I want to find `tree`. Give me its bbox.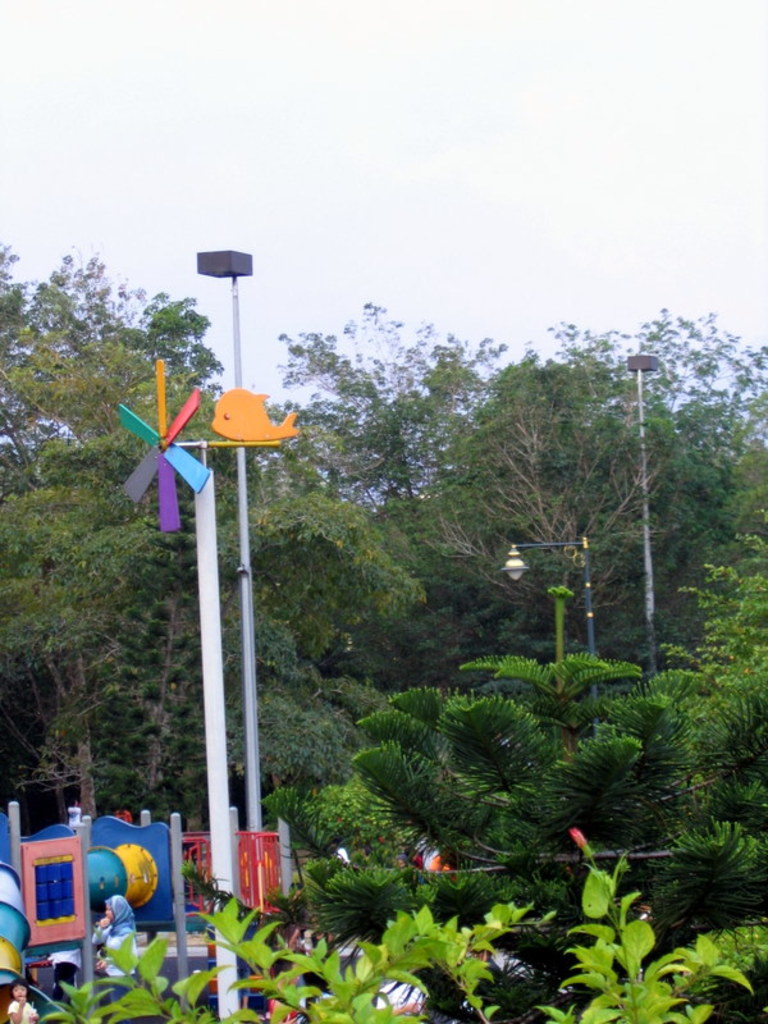
x1=6, y1=324, x2=207, y2=856.
